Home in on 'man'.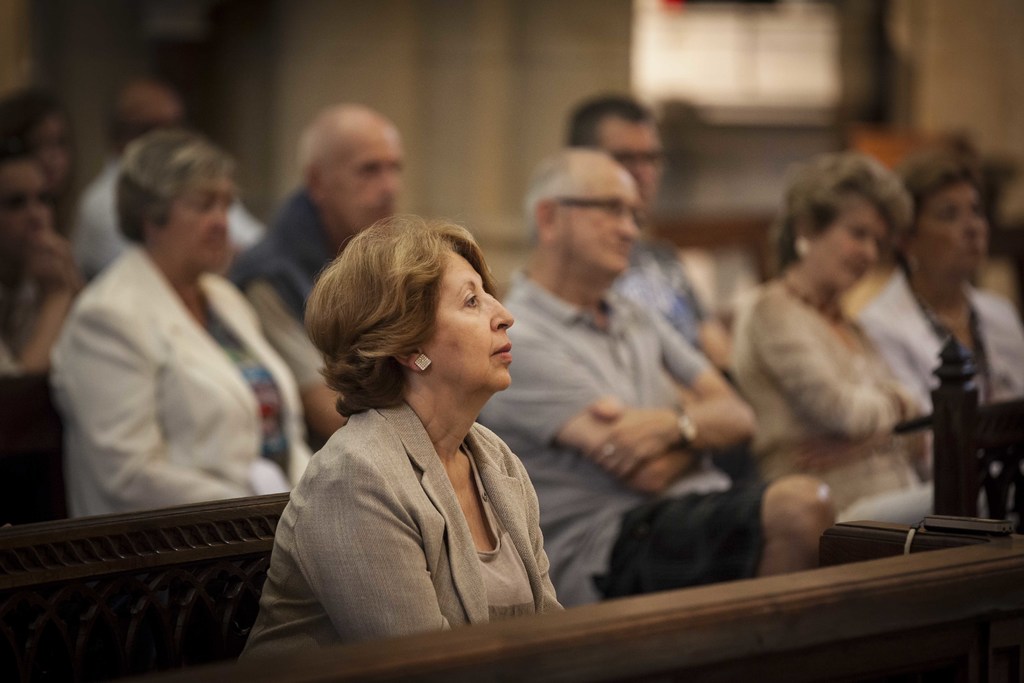
Homed in at region(71, 81, 268, 284).
